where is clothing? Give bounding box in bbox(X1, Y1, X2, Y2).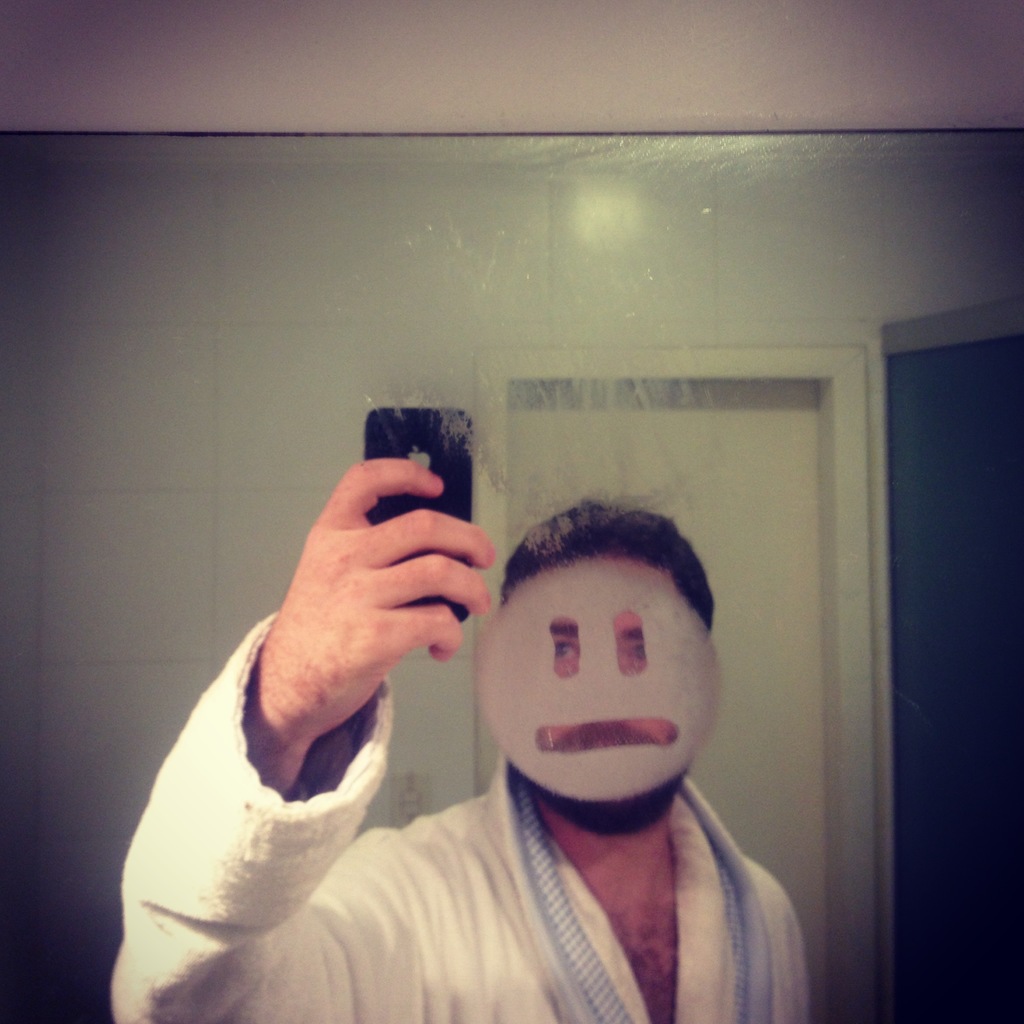
bbox(121, 432, 609, 993).
